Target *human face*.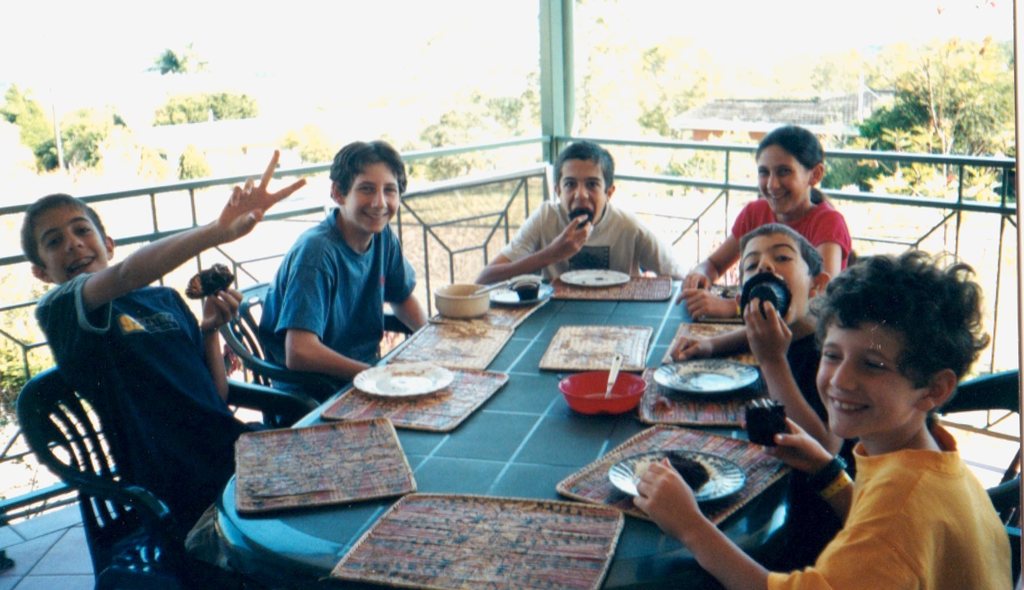
Target region: bbox=(739, 230, 808, 324).
